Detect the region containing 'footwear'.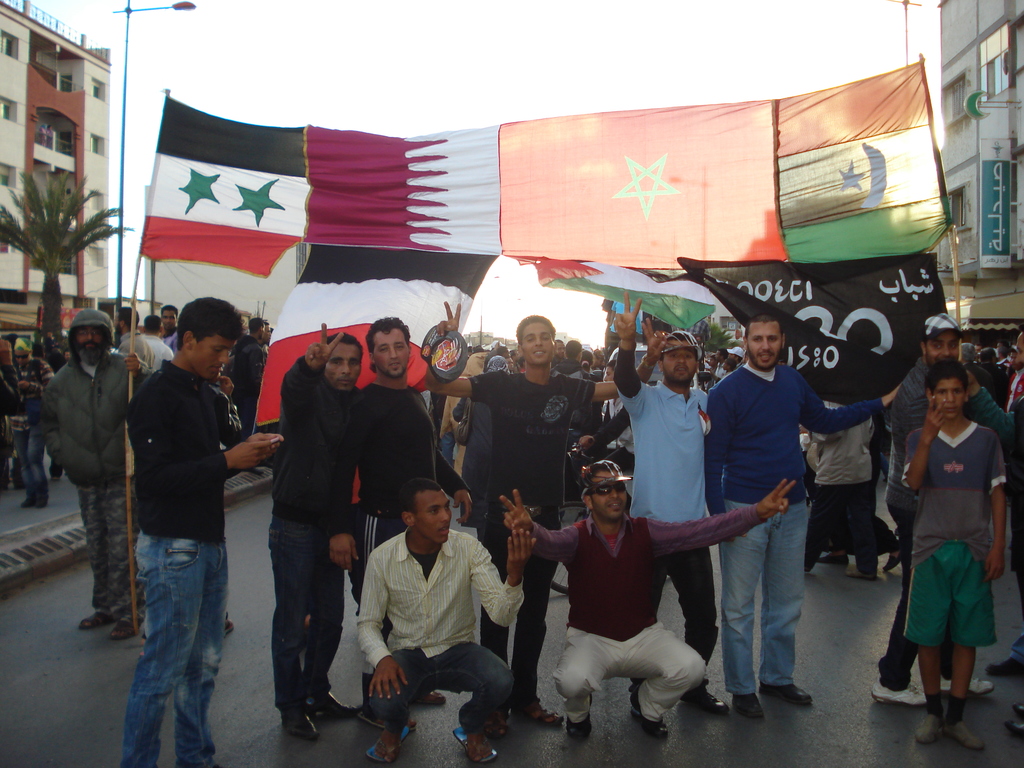
bbox(83, 611, 113, 632).
